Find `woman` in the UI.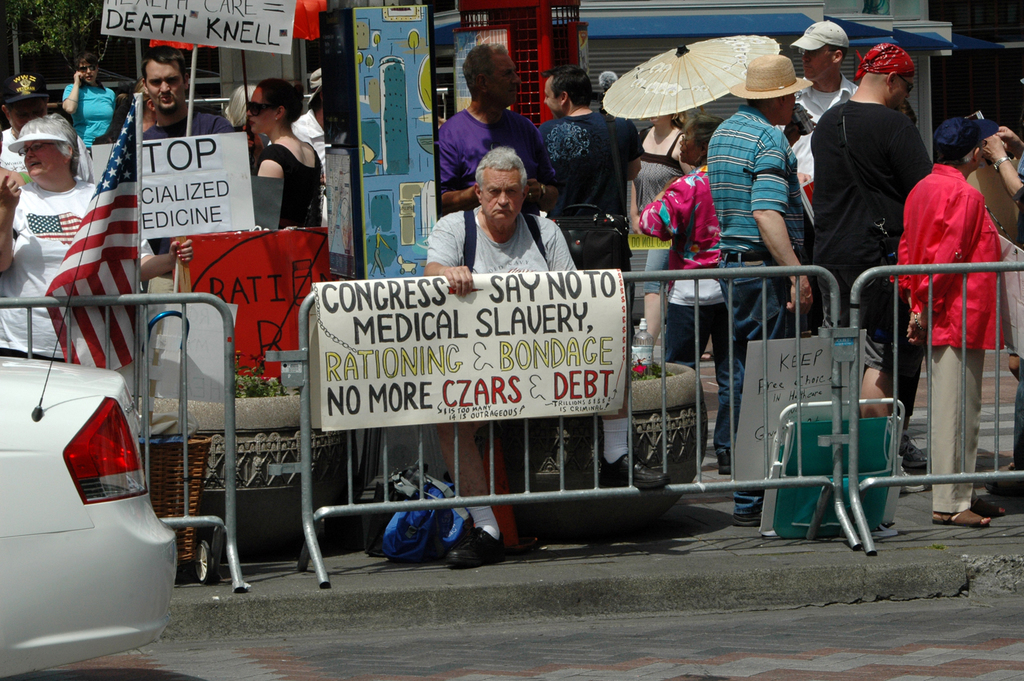
UI element at {"left": 0, "top": 115, "right": 104, "bottom": 351}.
